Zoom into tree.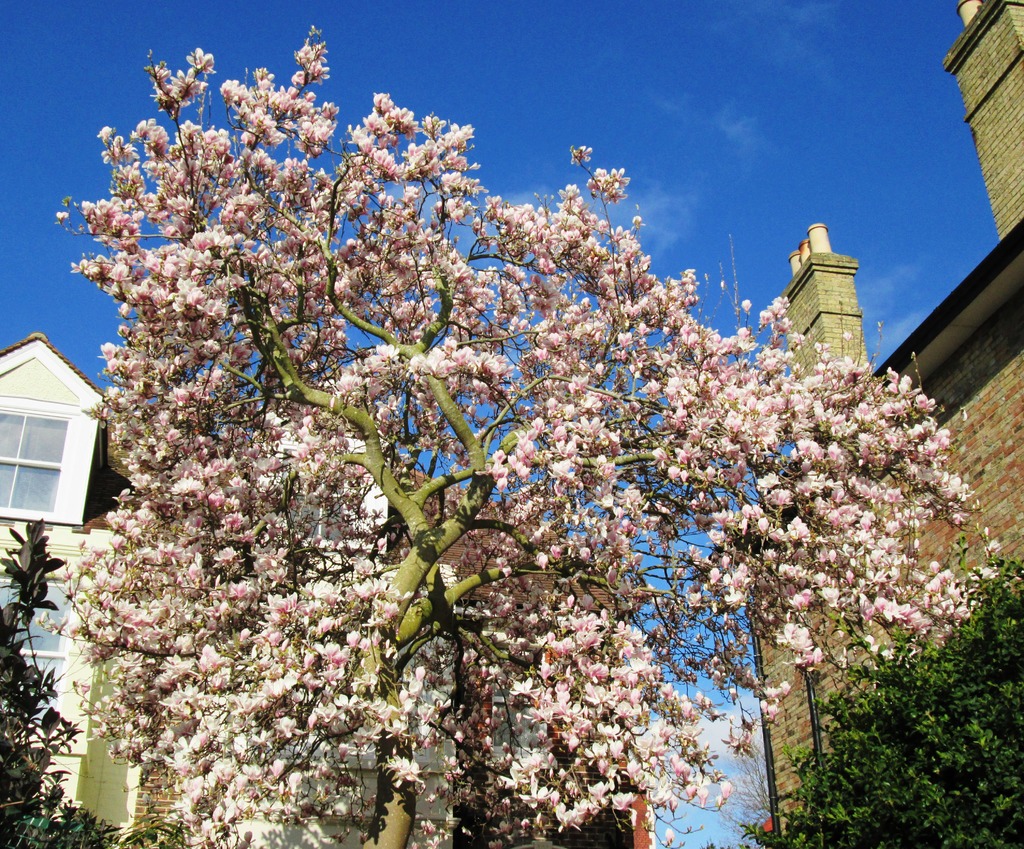
Zoom target: [711,707,768,847].
